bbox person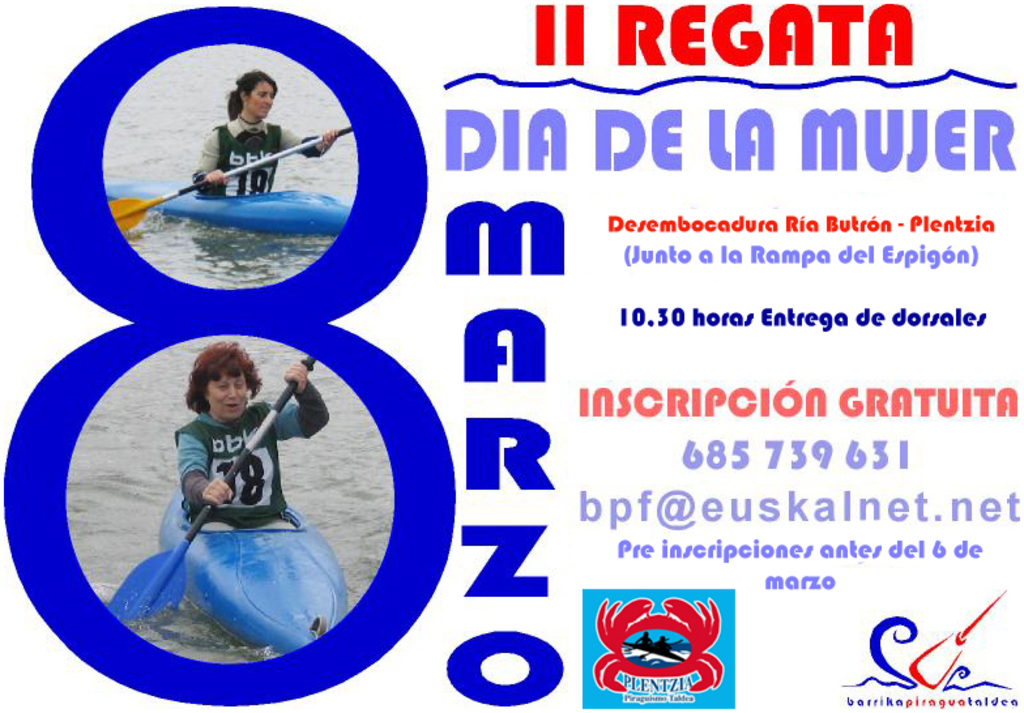
l=150, t=332, r=296, b=606
